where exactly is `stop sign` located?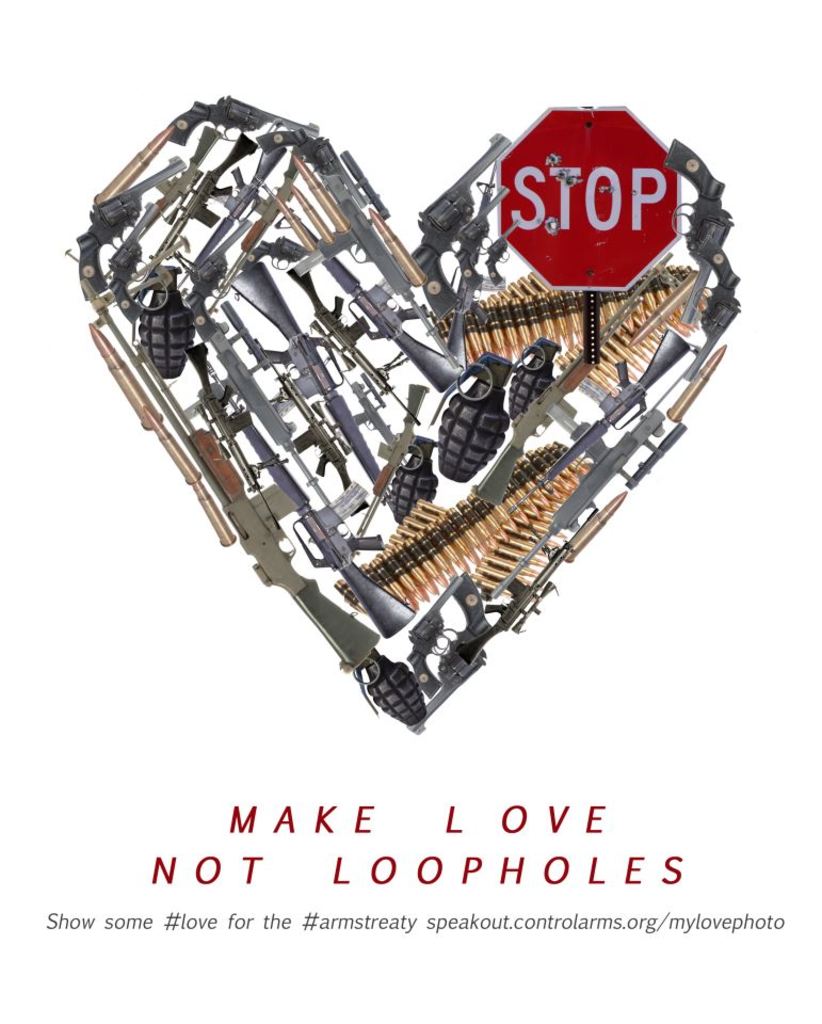
Its bounding box is bbox=[498, 106, 684, 294].
